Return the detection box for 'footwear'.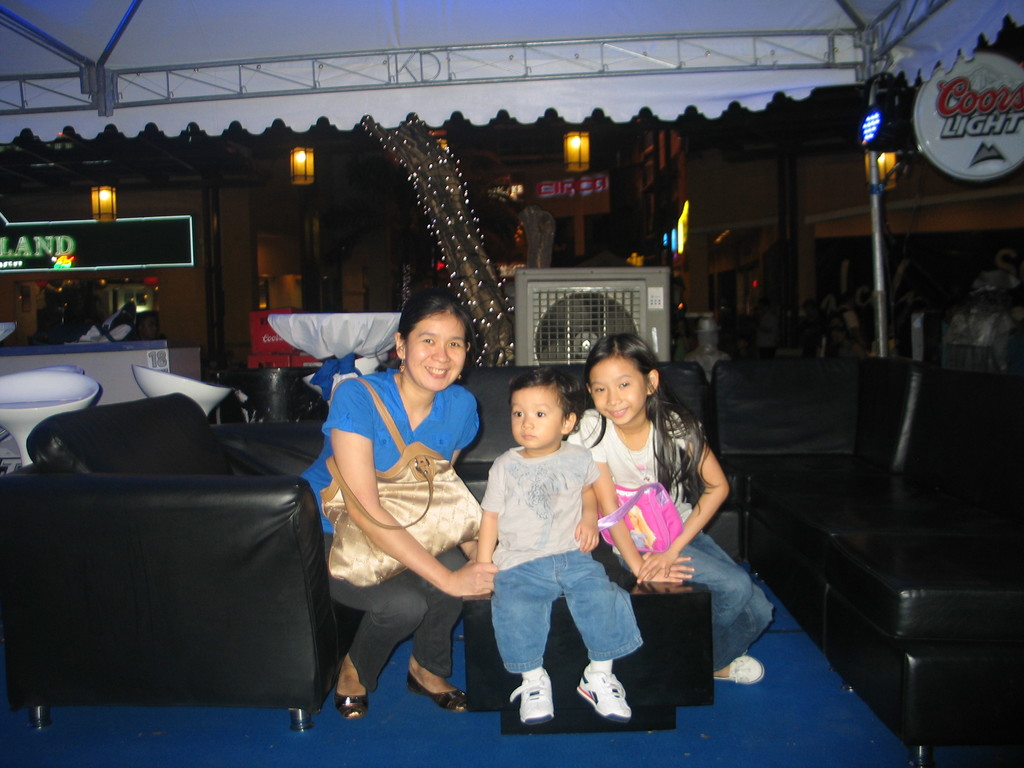
select_region(408, 668, 469, 710).
